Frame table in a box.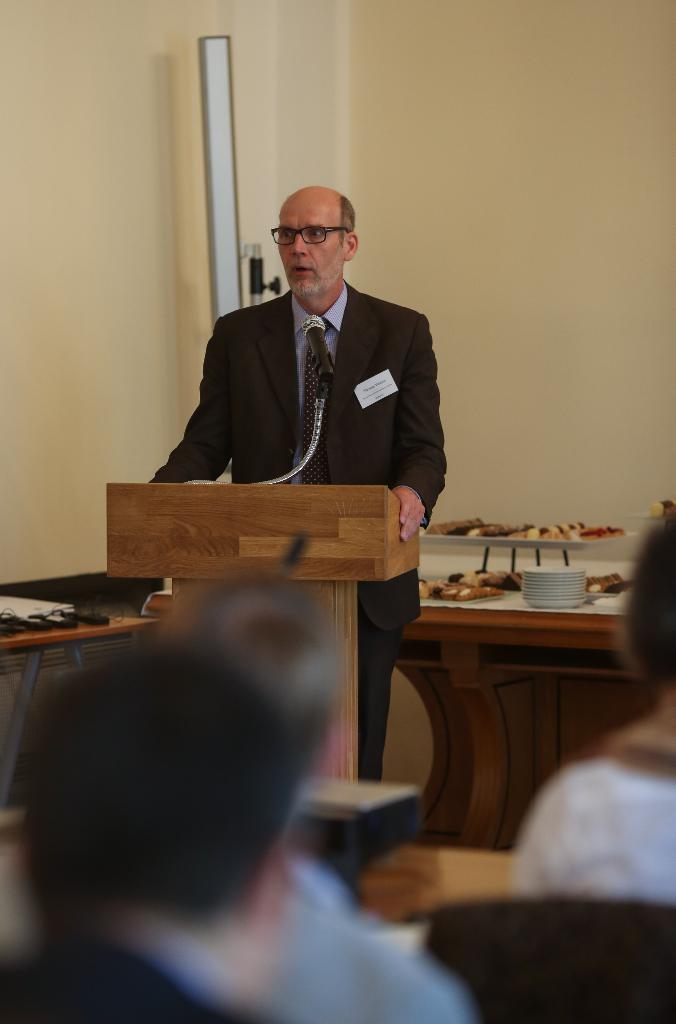
bbox=(0, 596, 157, 805).
